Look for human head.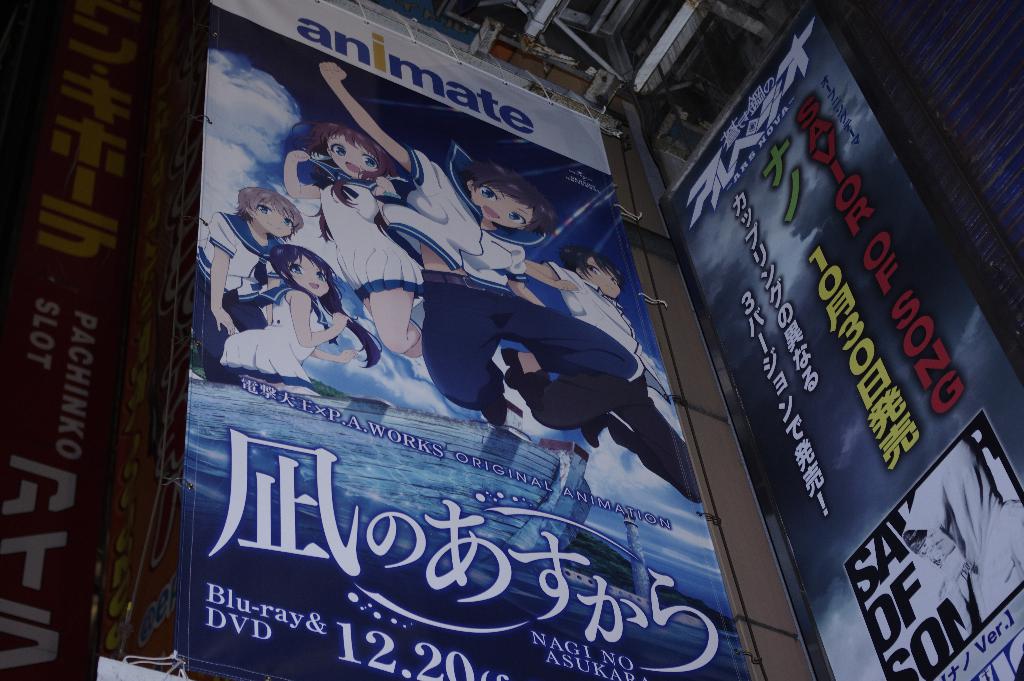
Found: [459, 161, 557, 234].
